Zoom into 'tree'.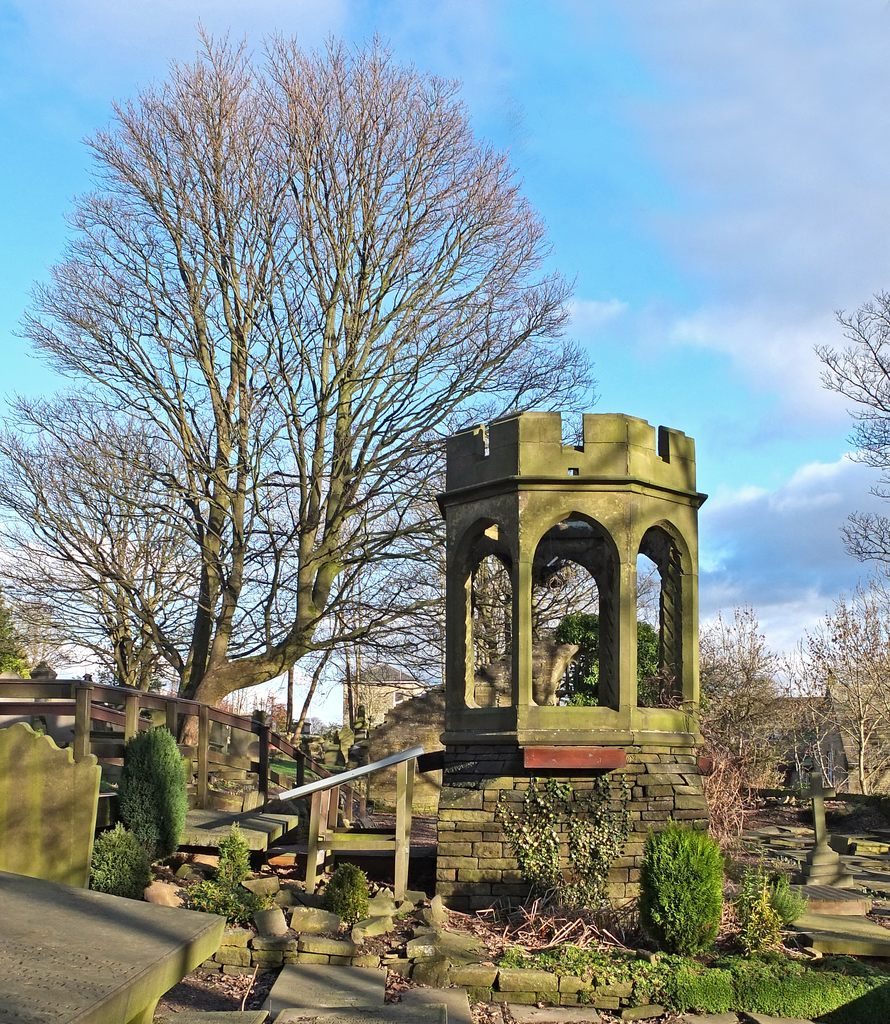
Zoom target: [801, 298, 889, 567].
